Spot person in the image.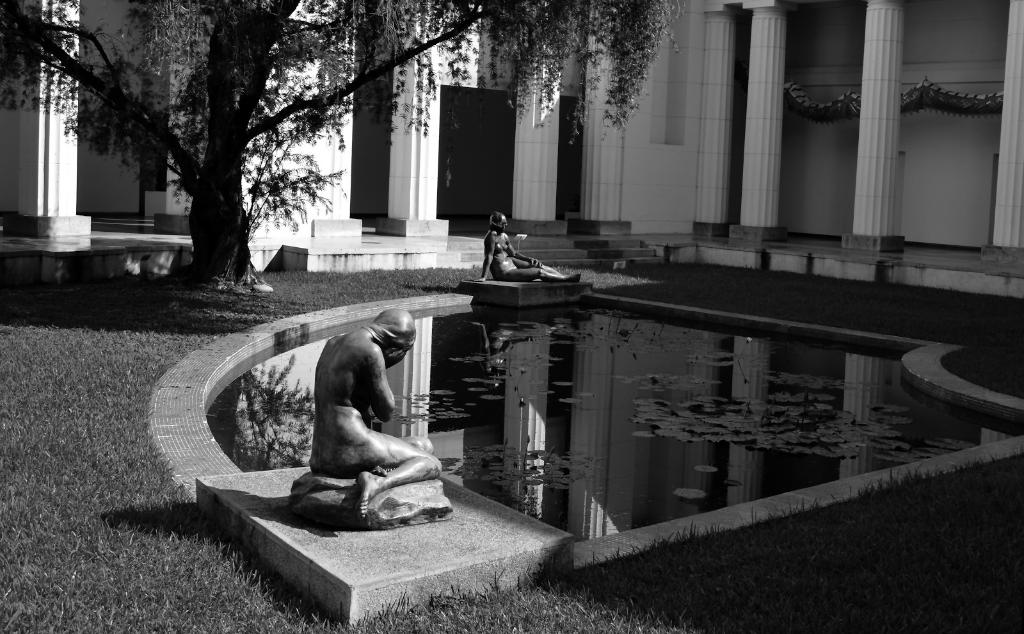
person found at region(474, 212, 582, 289).
